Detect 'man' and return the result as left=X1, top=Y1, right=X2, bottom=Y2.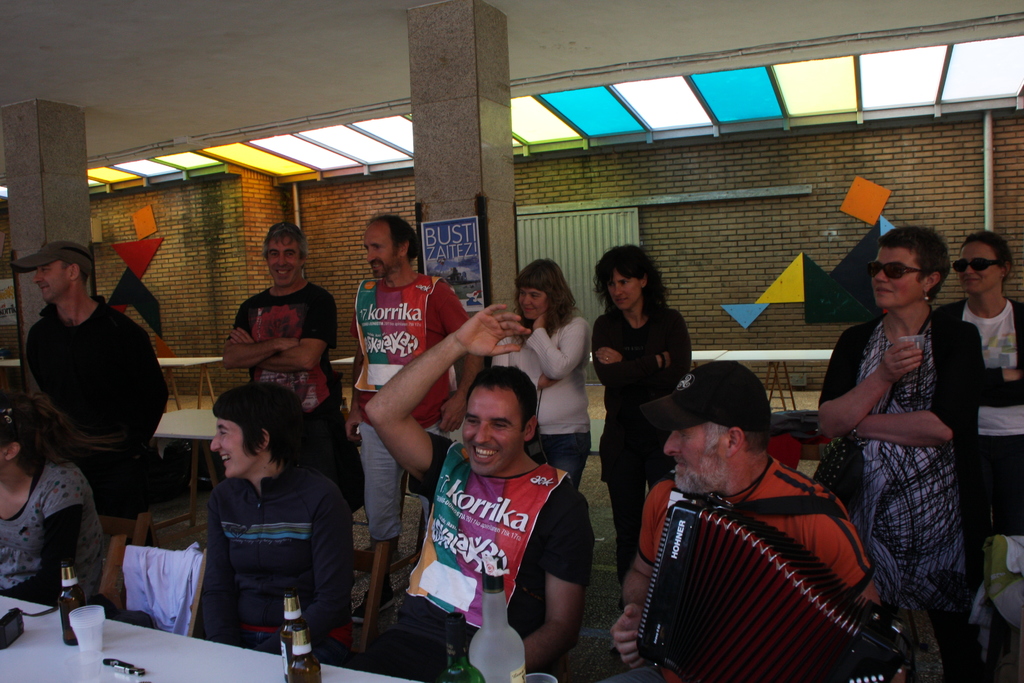
left=605, top=359, right=902, bottom=682.
